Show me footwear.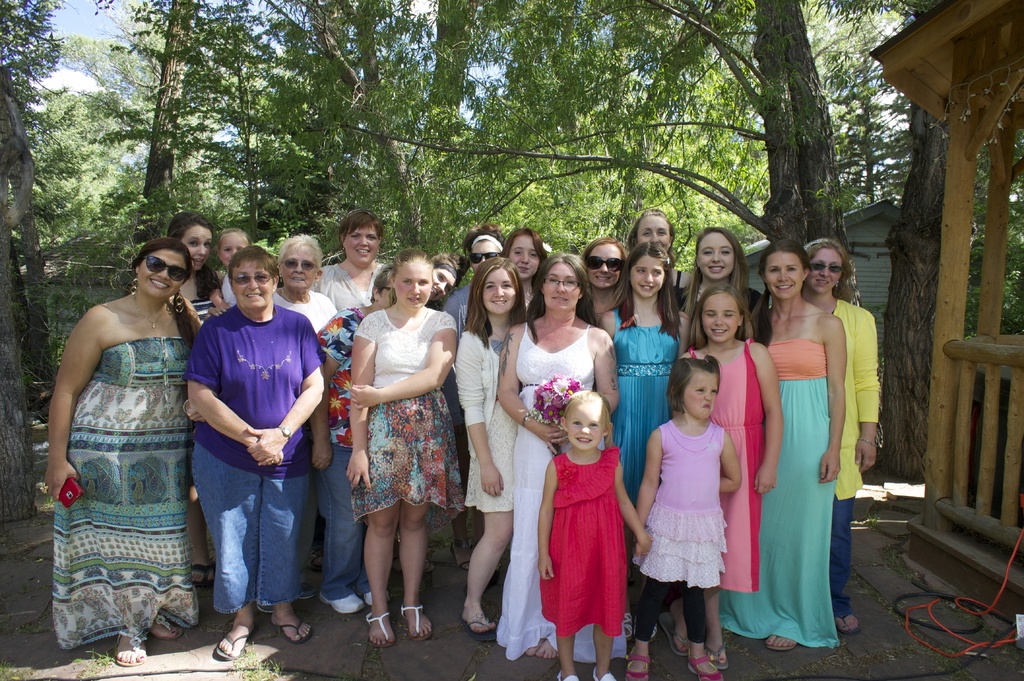
footwear is here: rect(593, 668, 616, 680).
